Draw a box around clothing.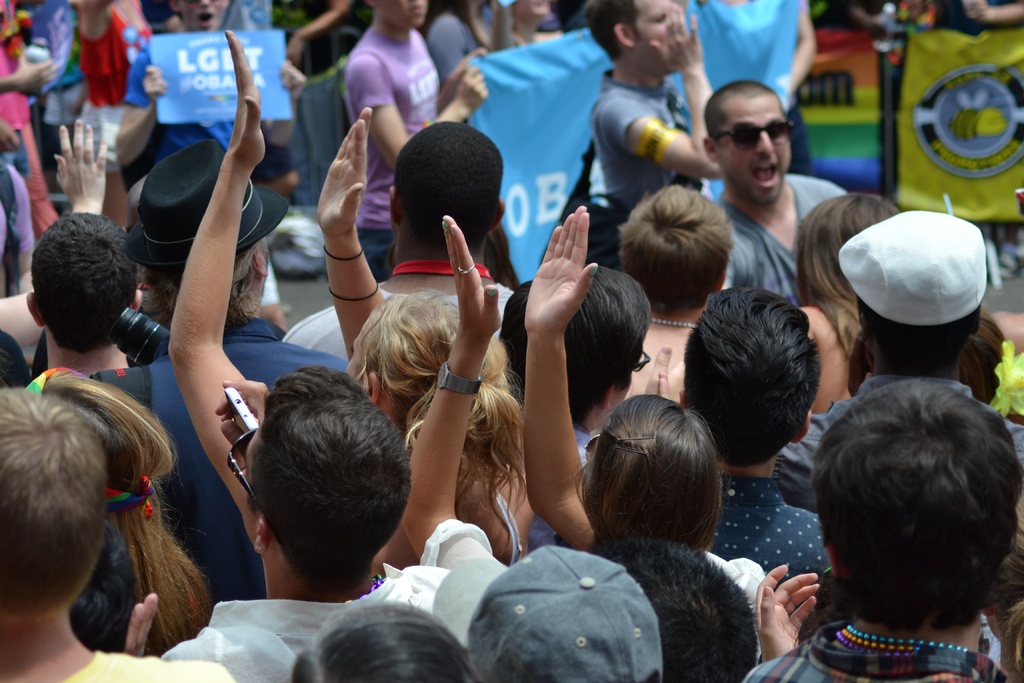
(x1=591, y1=67, x2=701, y2=206).
